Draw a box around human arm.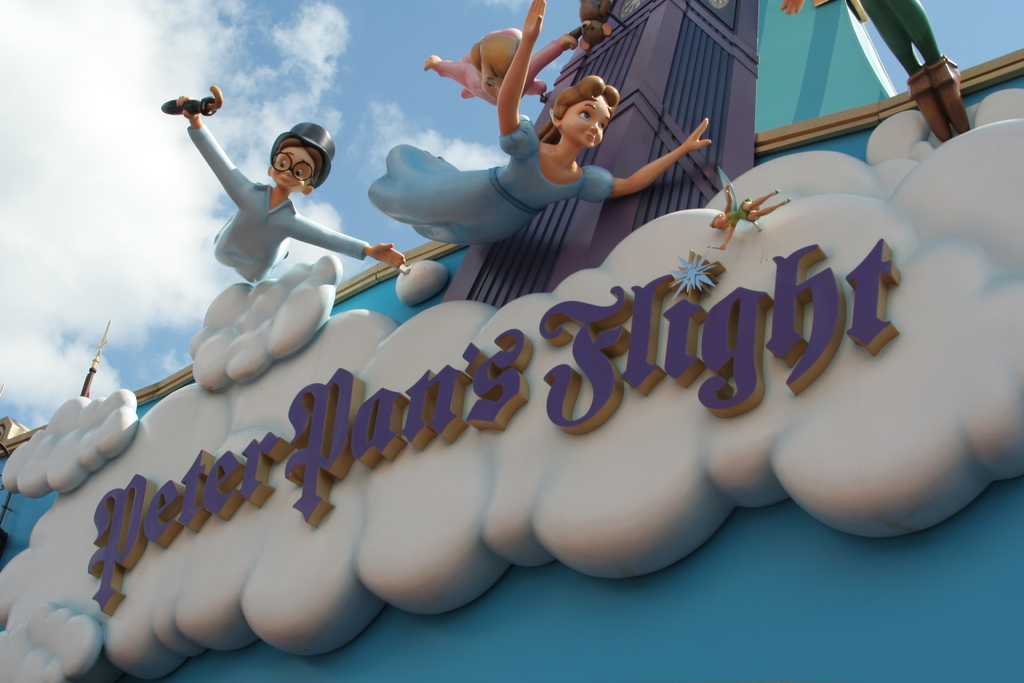
crop(531, 31, 580, 90).
